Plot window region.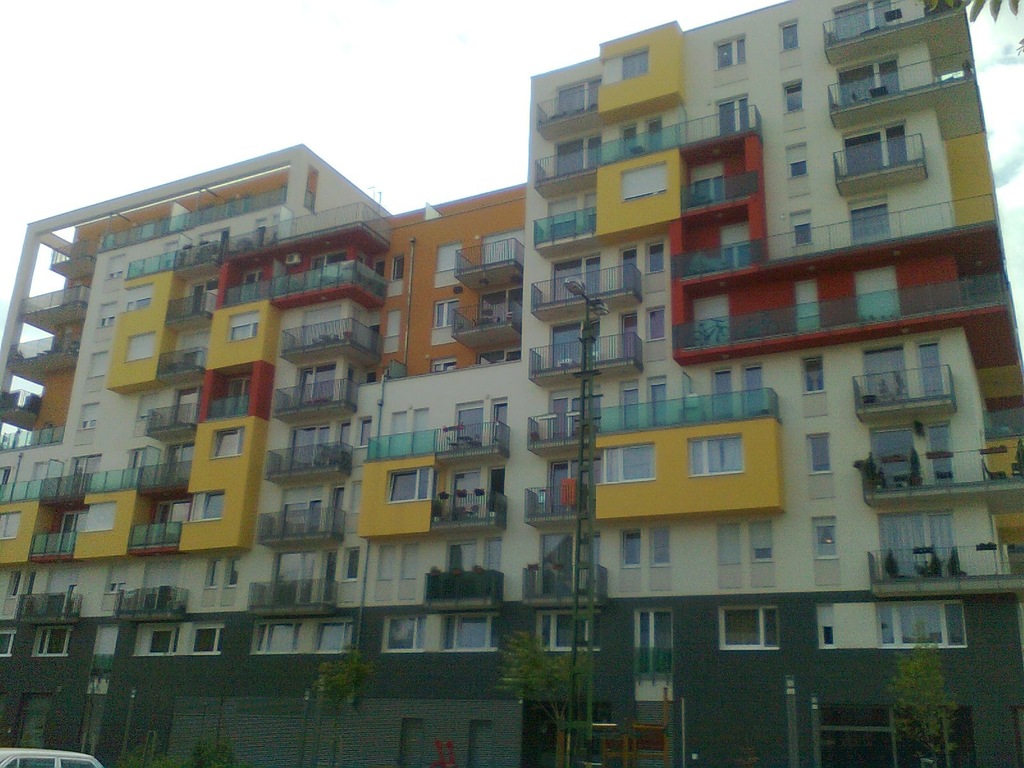
Plotted at bbox=[218, 376, 263, 424].
